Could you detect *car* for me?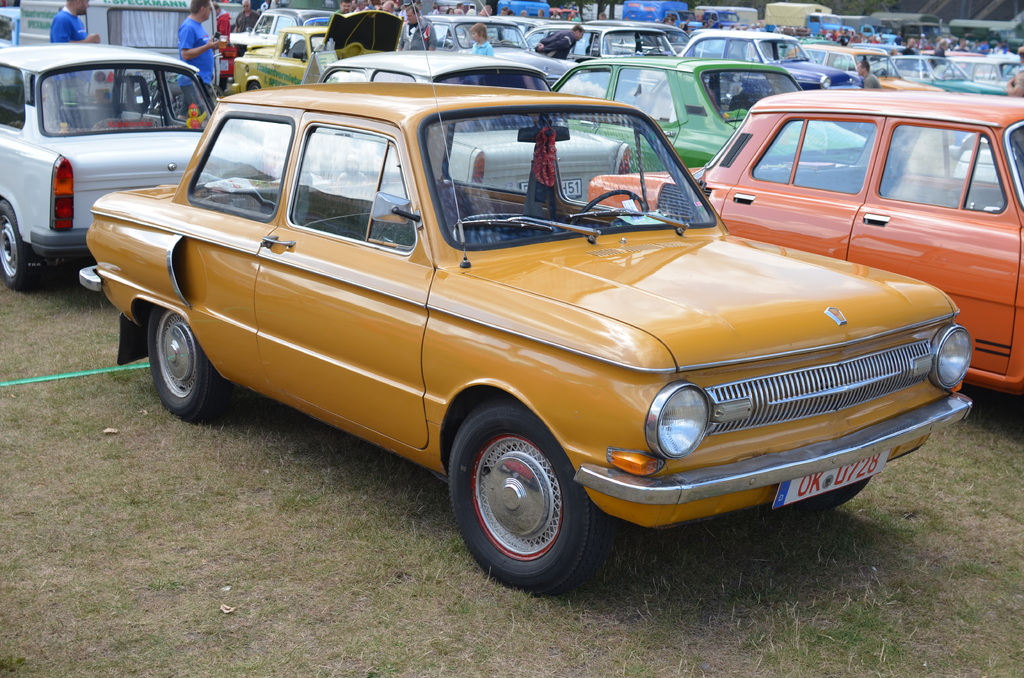
Detection result: select_region(0, 35, 220, 287).
